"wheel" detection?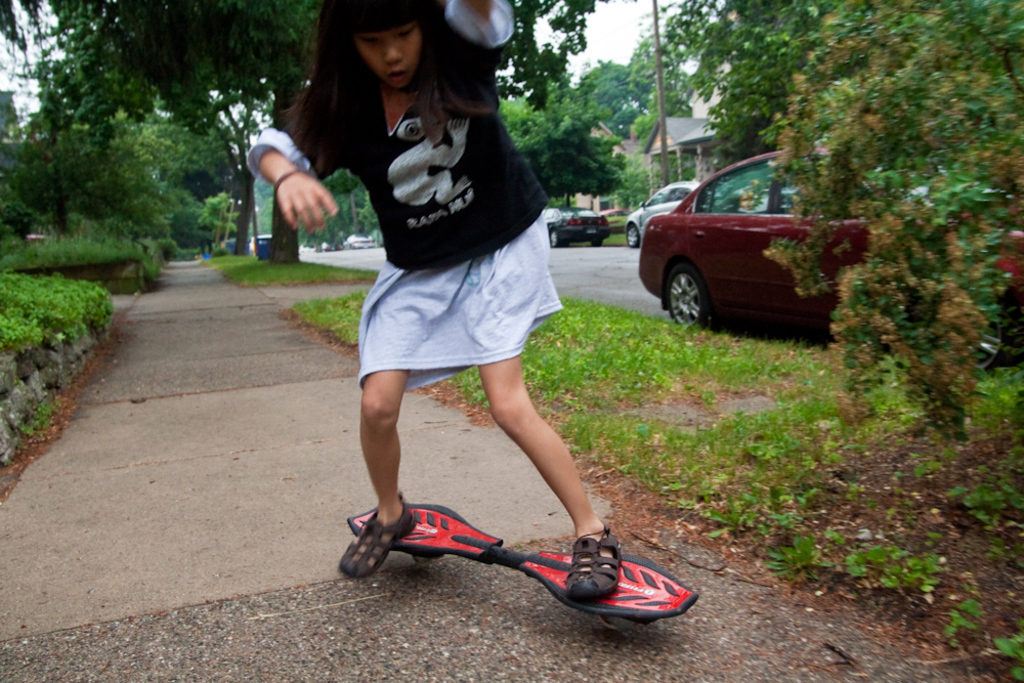
Rect(963, 296, 1023, 373)
